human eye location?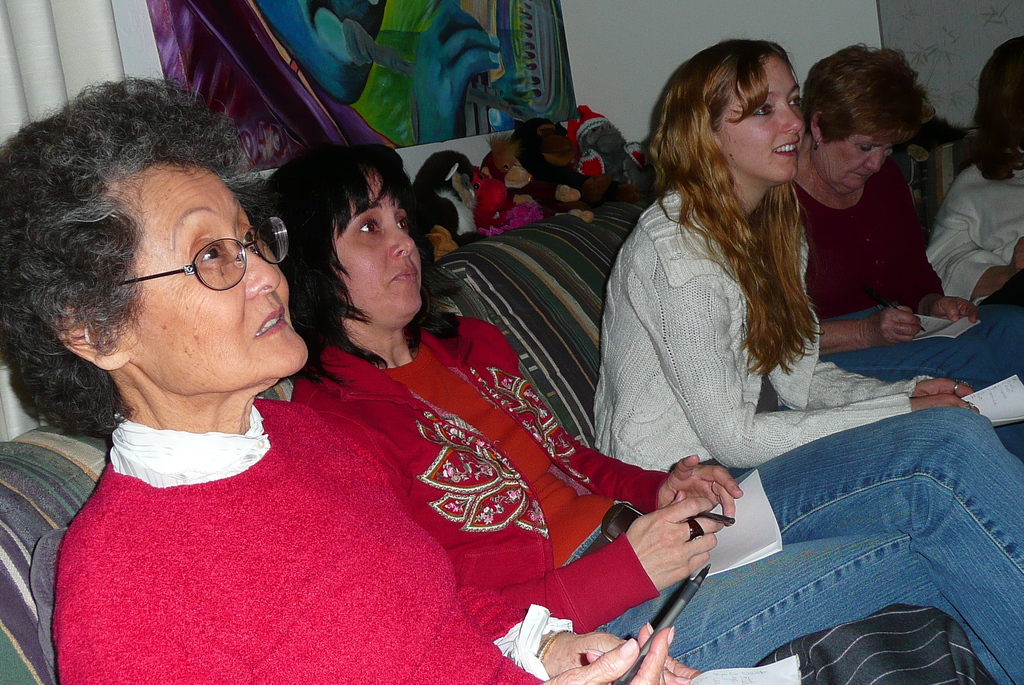
bbox=[198, 246, 228, 268]
